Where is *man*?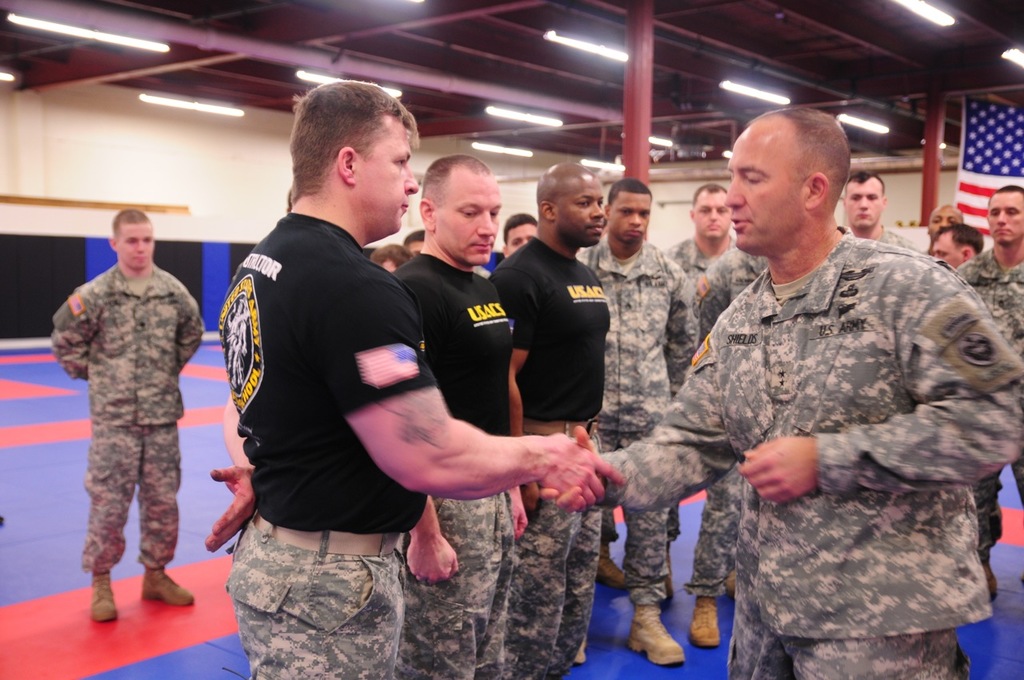
rect(230, 79, 628, 679).
